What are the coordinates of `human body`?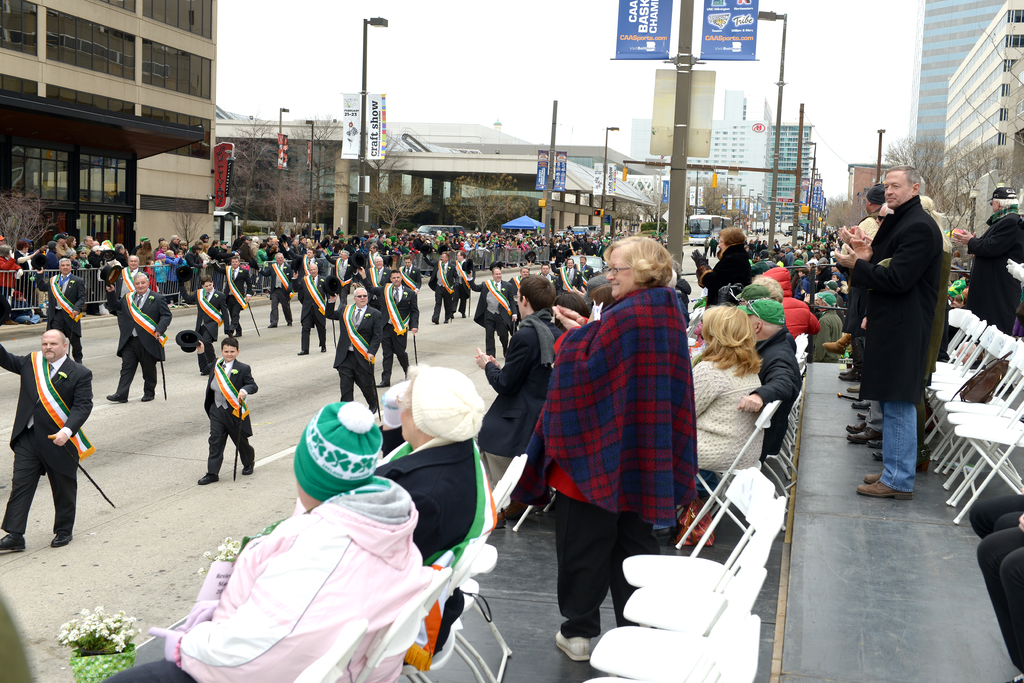
box(950, 204, 1023, 395).
